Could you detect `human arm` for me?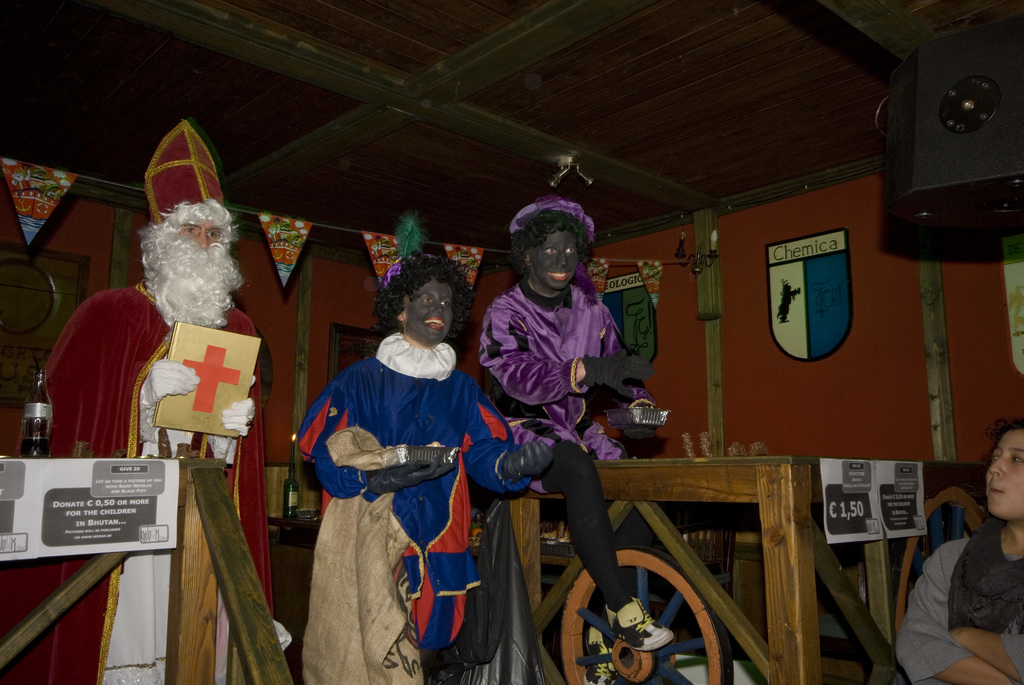
Detection result: x1=895, y1=531, x2=1013, y2=684.
